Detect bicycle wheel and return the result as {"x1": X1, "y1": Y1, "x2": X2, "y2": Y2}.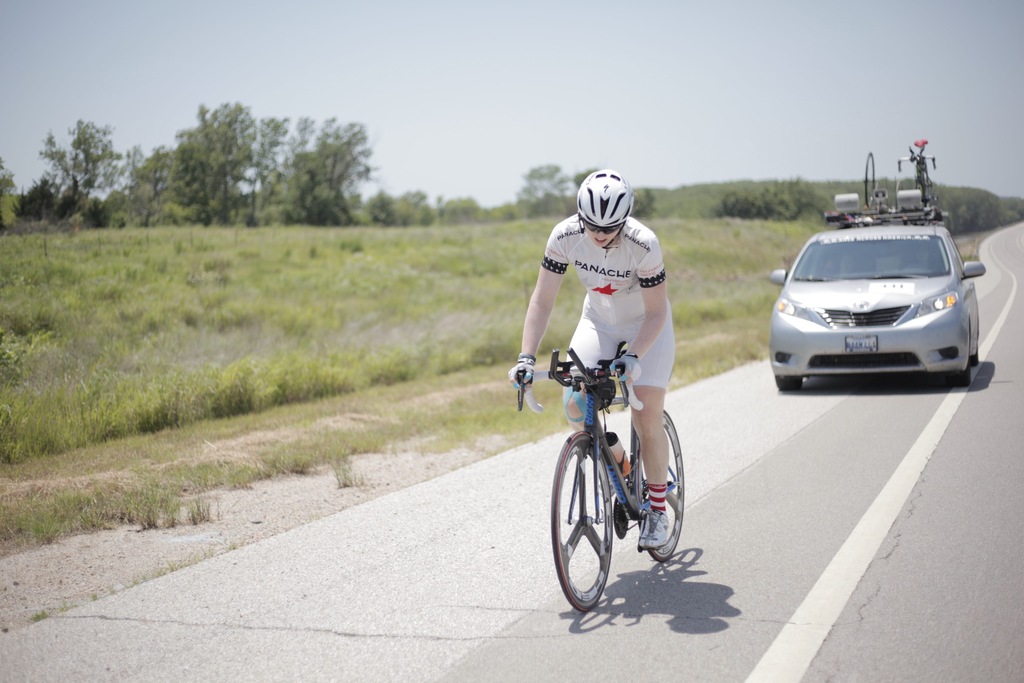
{"x1": 567, "y1": 450, "x2": 621, "y2": 620}.
